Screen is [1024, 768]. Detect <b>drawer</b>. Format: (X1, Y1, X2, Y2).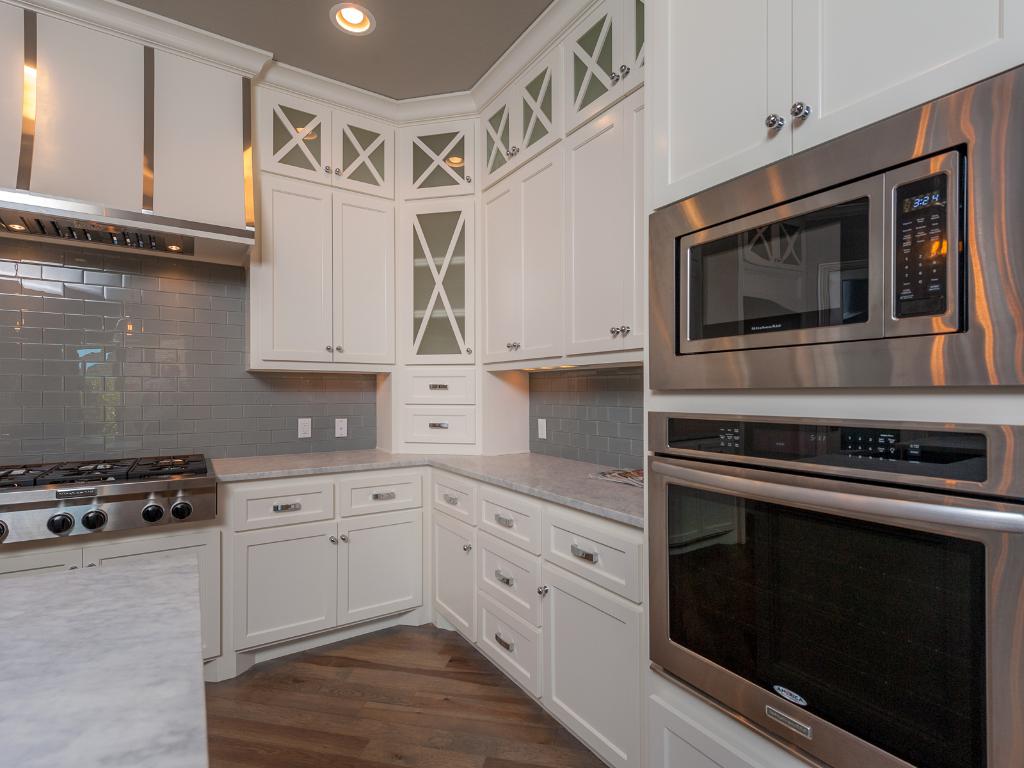
(478, 545, 540, 622).
